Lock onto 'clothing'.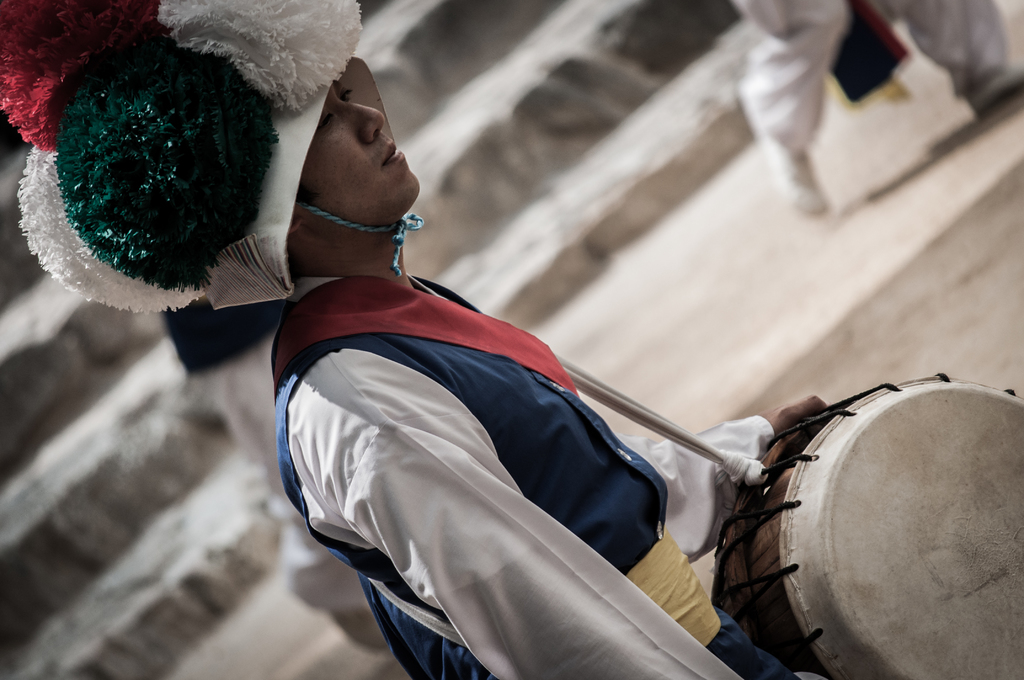
Locked: rect(209, 143, 855, 654).
